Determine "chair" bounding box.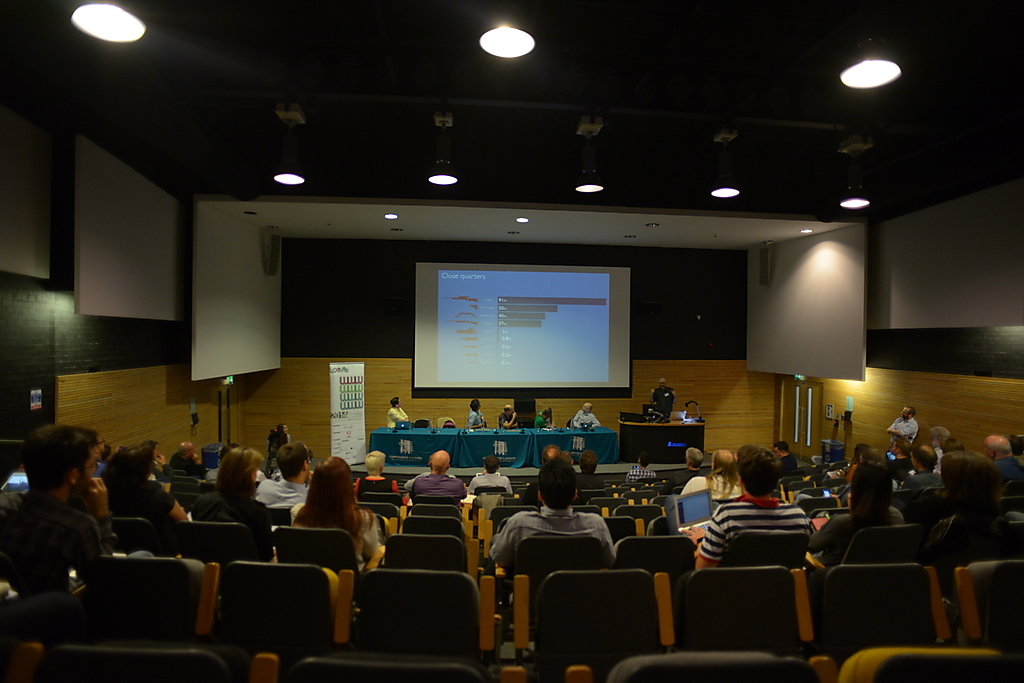
Determined: {"x1": 261, "y1": 655, "x2": 518, "y2": 682}.
